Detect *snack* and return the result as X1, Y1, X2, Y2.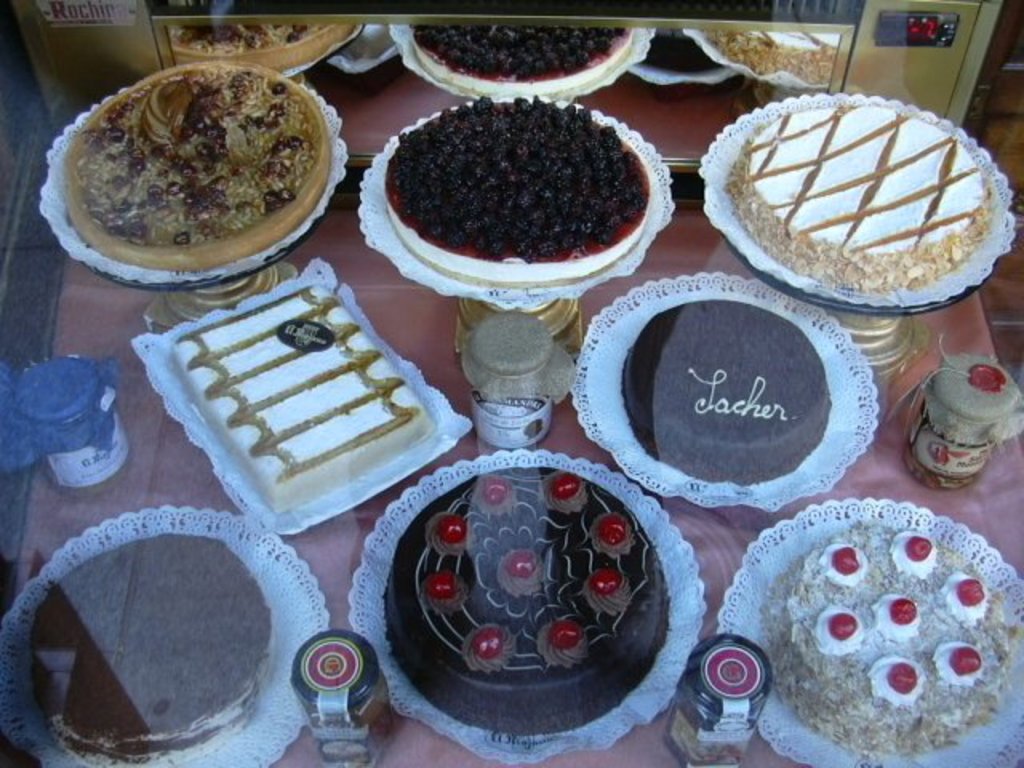
635, 299, 834, 490.
